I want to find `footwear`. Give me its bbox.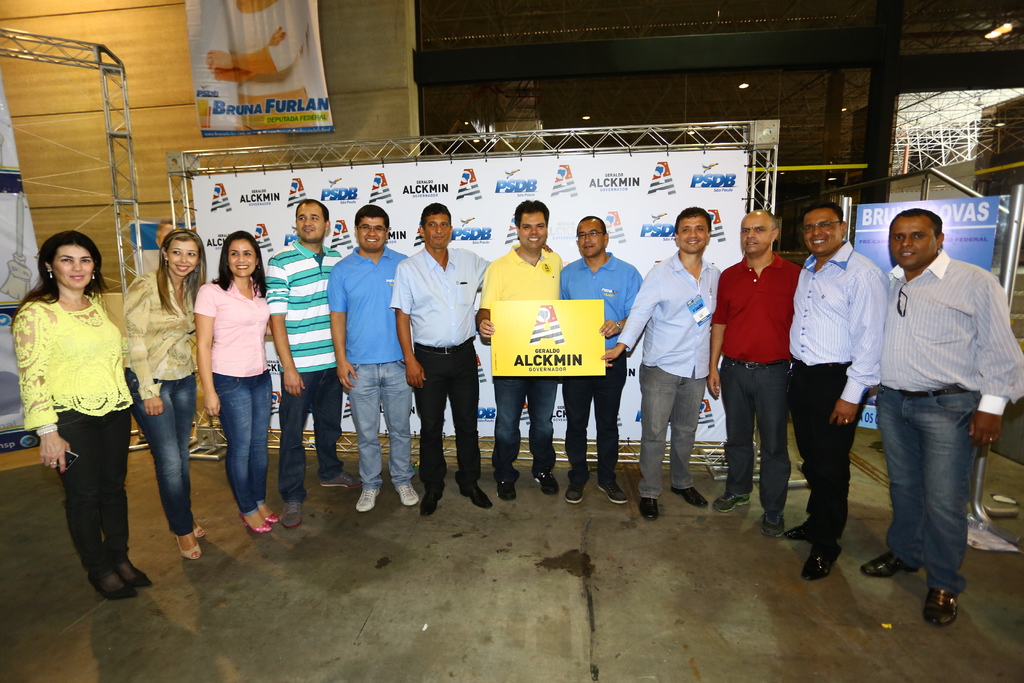
193:521:206:538.
